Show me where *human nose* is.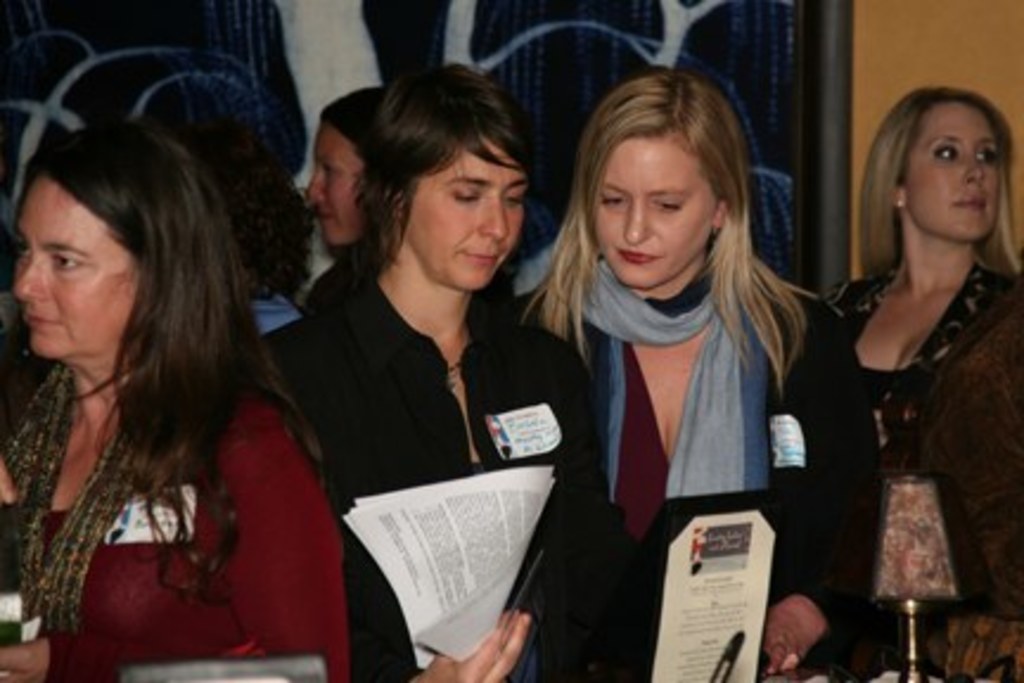
*human nose* is at Rect(960, 152, 988, 183).
